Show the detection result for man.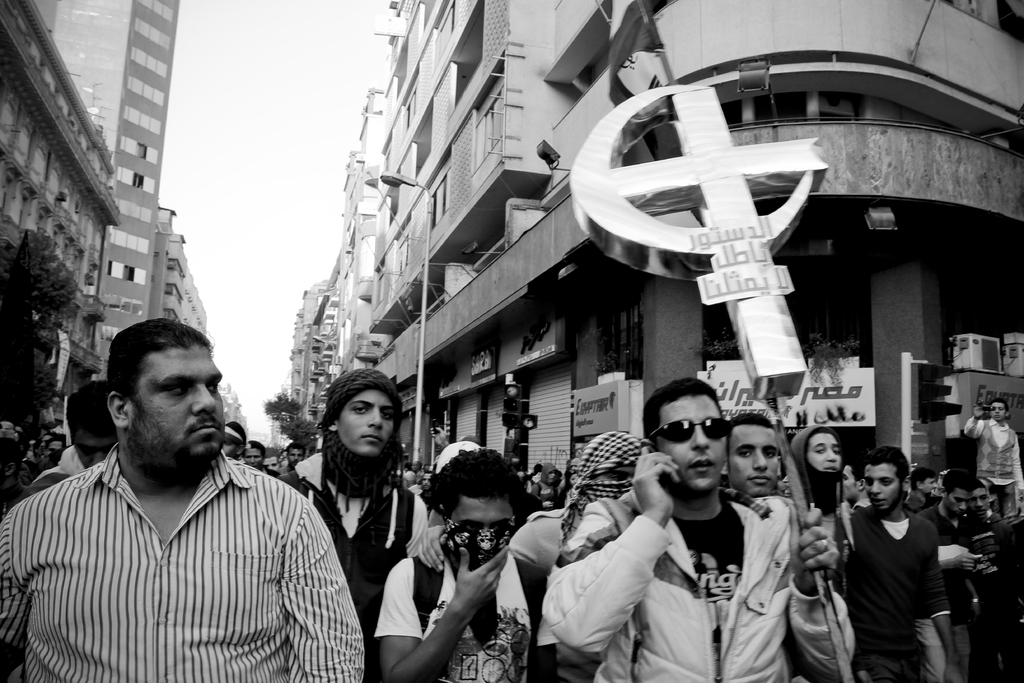
locate(274, 362, 438, 621).
